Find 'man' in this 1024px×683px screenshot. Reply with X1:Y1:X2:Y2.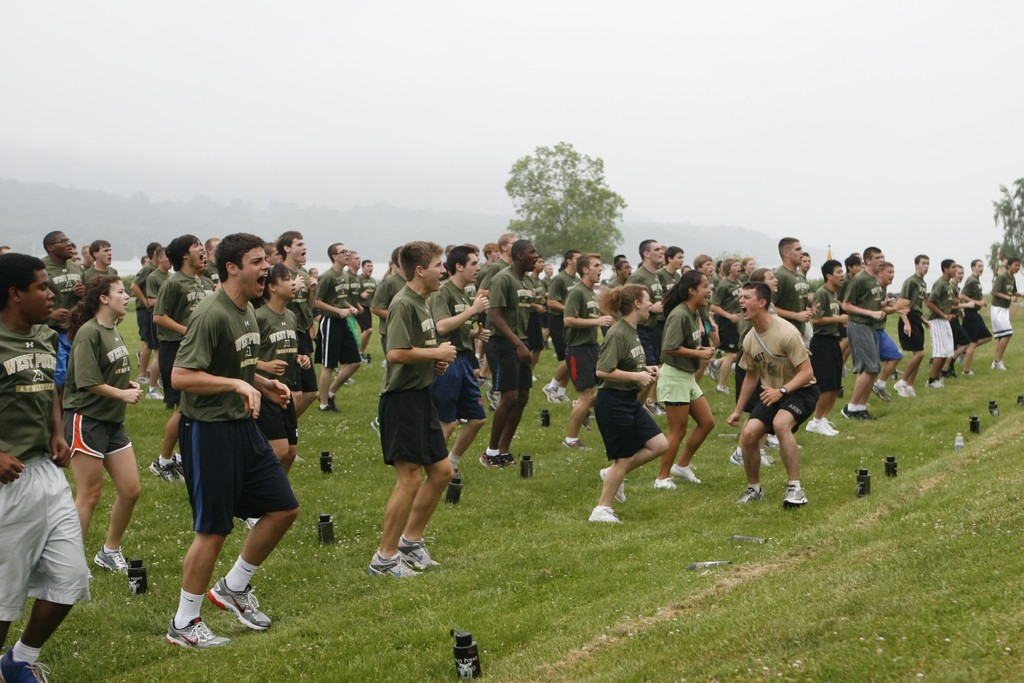
82:236:124:327.
